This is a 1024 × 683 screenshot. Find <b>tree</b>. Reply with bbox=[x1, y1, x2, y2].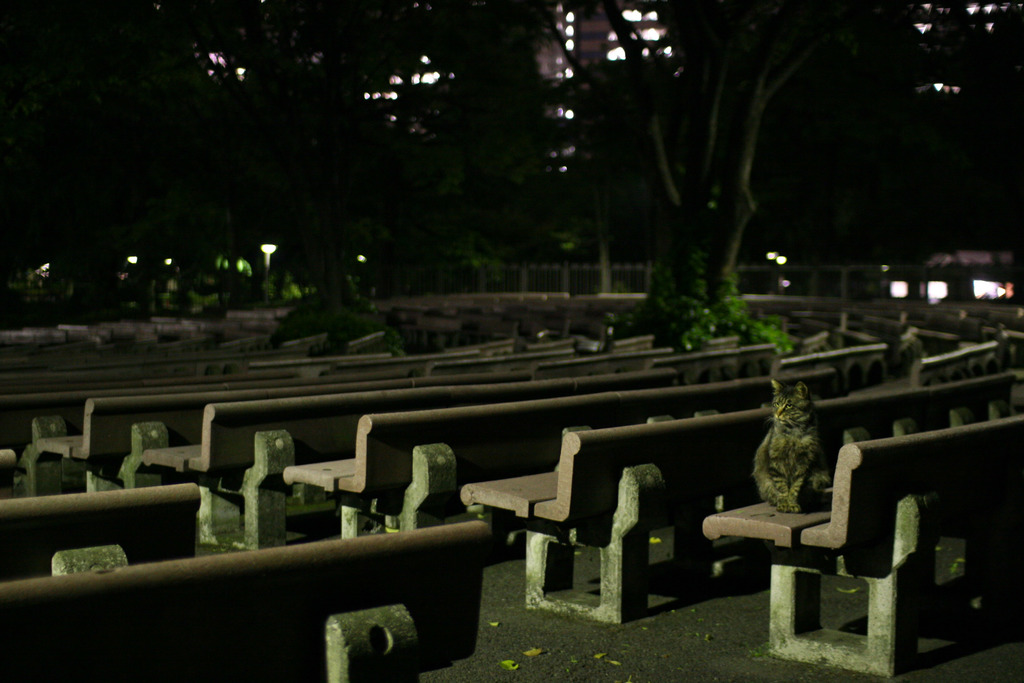
bbox=[536, 0, 868, 334].
